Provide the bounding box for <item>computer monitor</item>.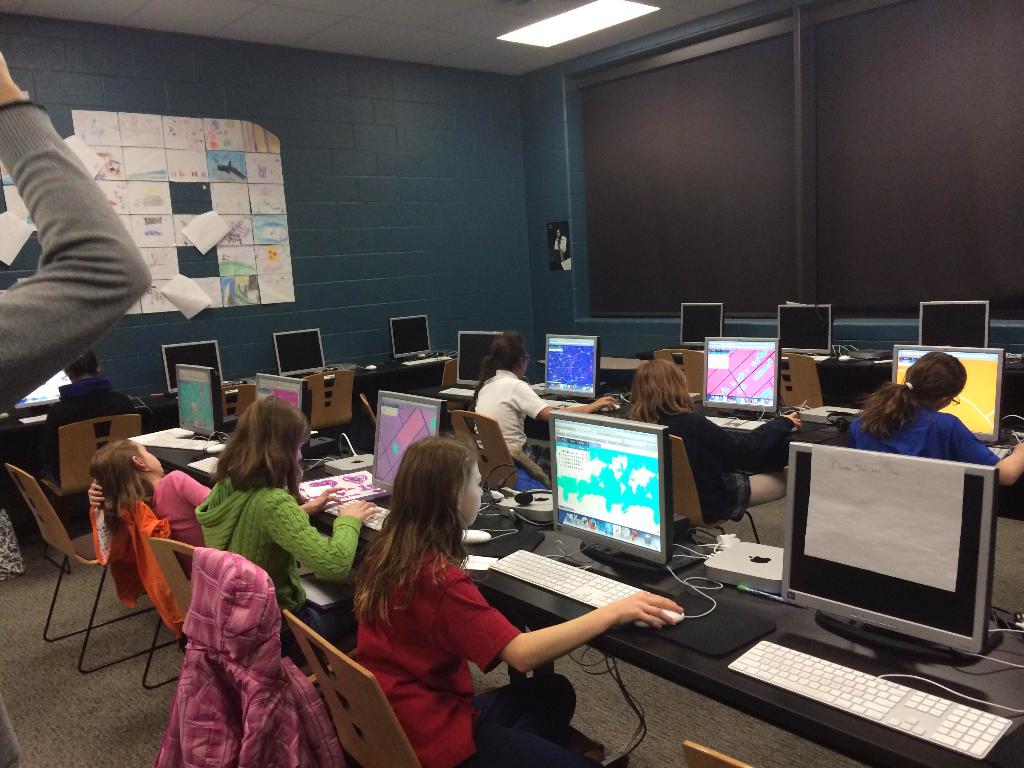
left=371, top=390, right=447, bottom=494.
